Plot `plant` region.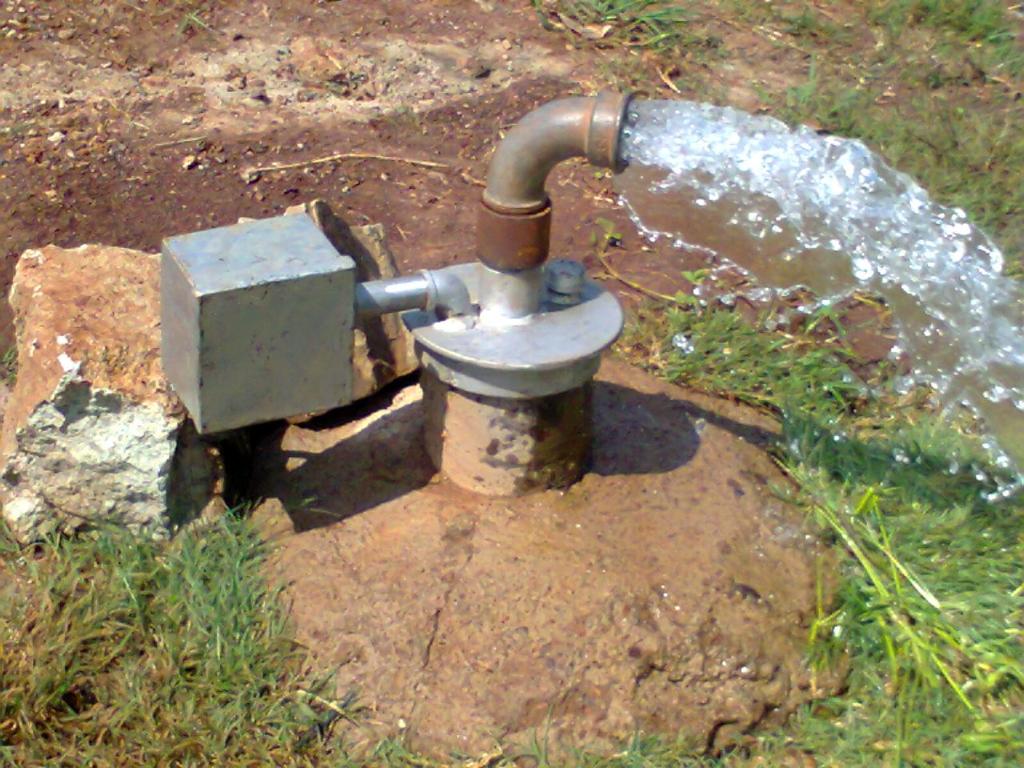
Plotted at {"left": 175, "top": 15, "right": 217, "bottom": 38}.
